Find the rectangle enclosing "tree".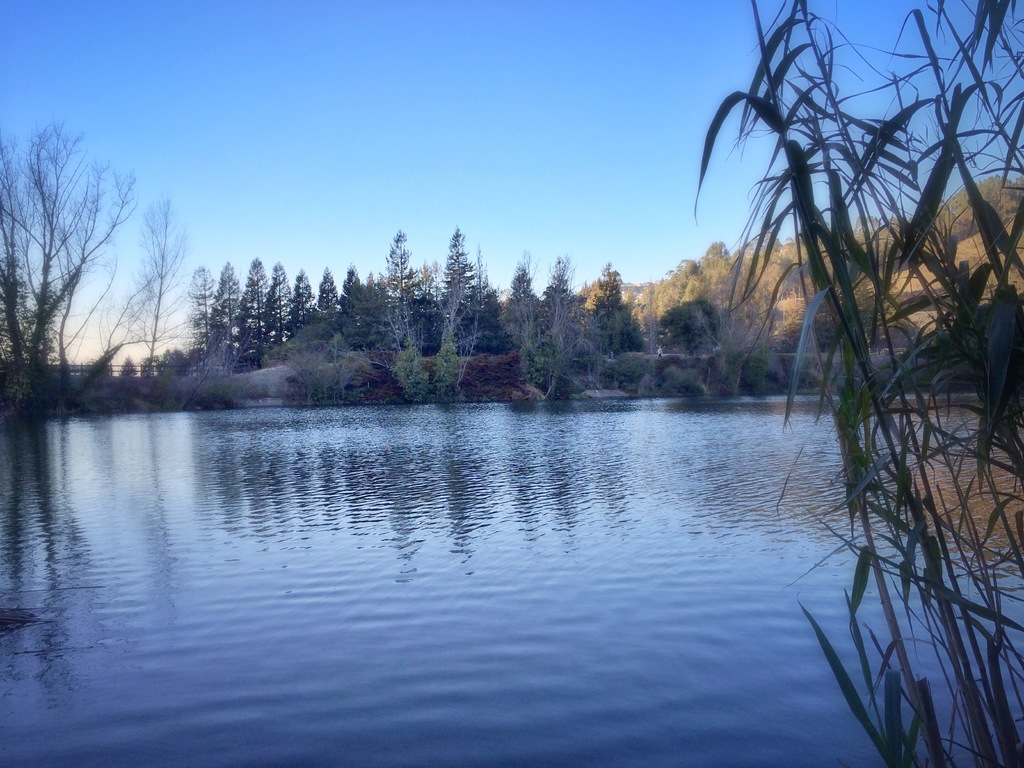
pyautogui.locateOnScreen(431, 246, 480, 394).
